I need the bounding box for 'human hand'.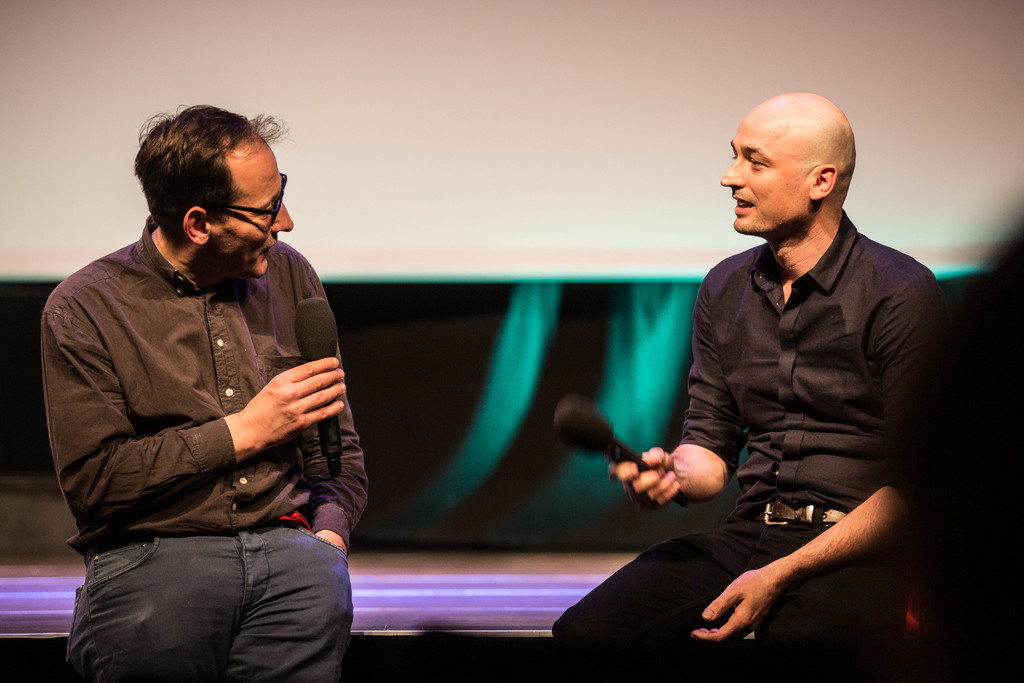
Here it is: [687,568,780,650].
